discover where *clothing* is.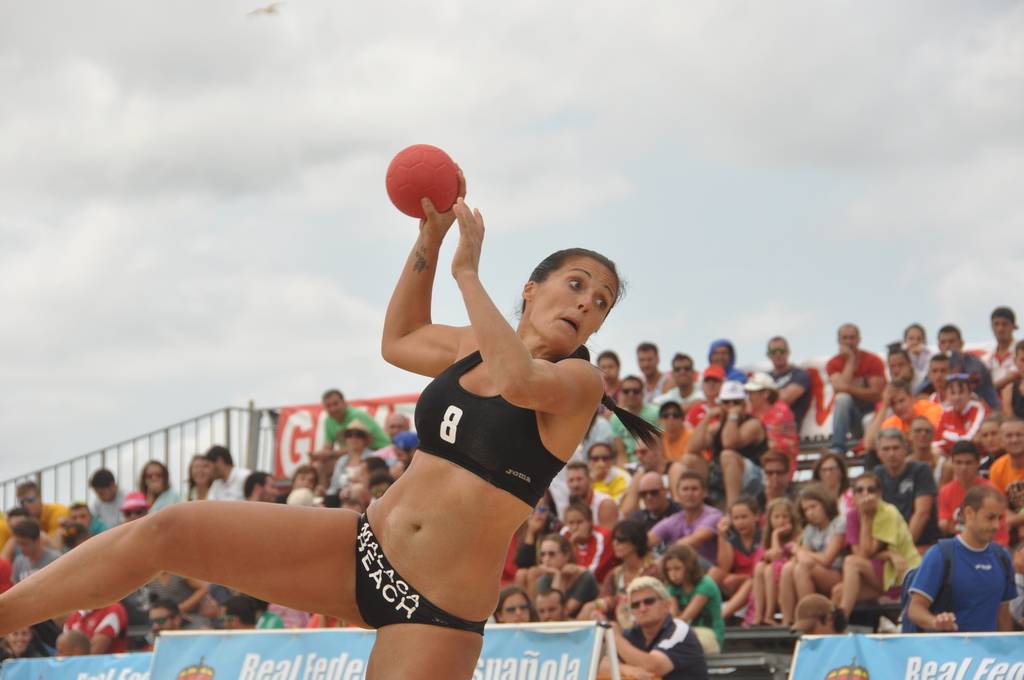
Discovered at Rect(835, 346, 883, 455).
